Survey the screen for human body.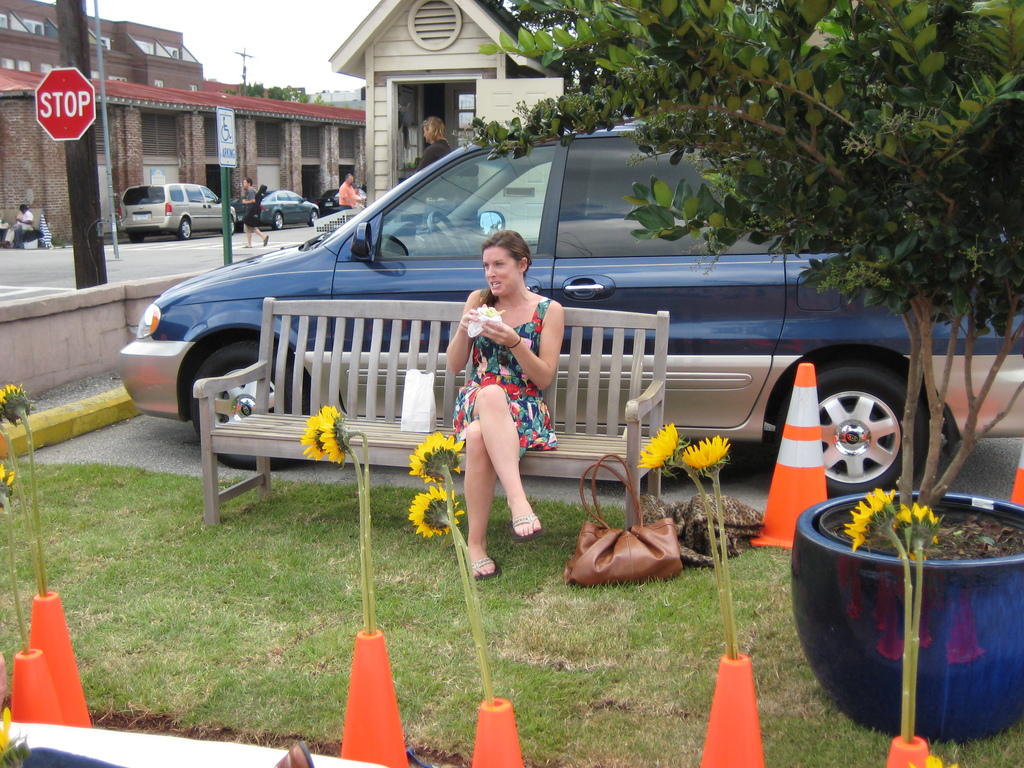
Survey found: <bbox>241, 185, 271, 252</bbox>.
